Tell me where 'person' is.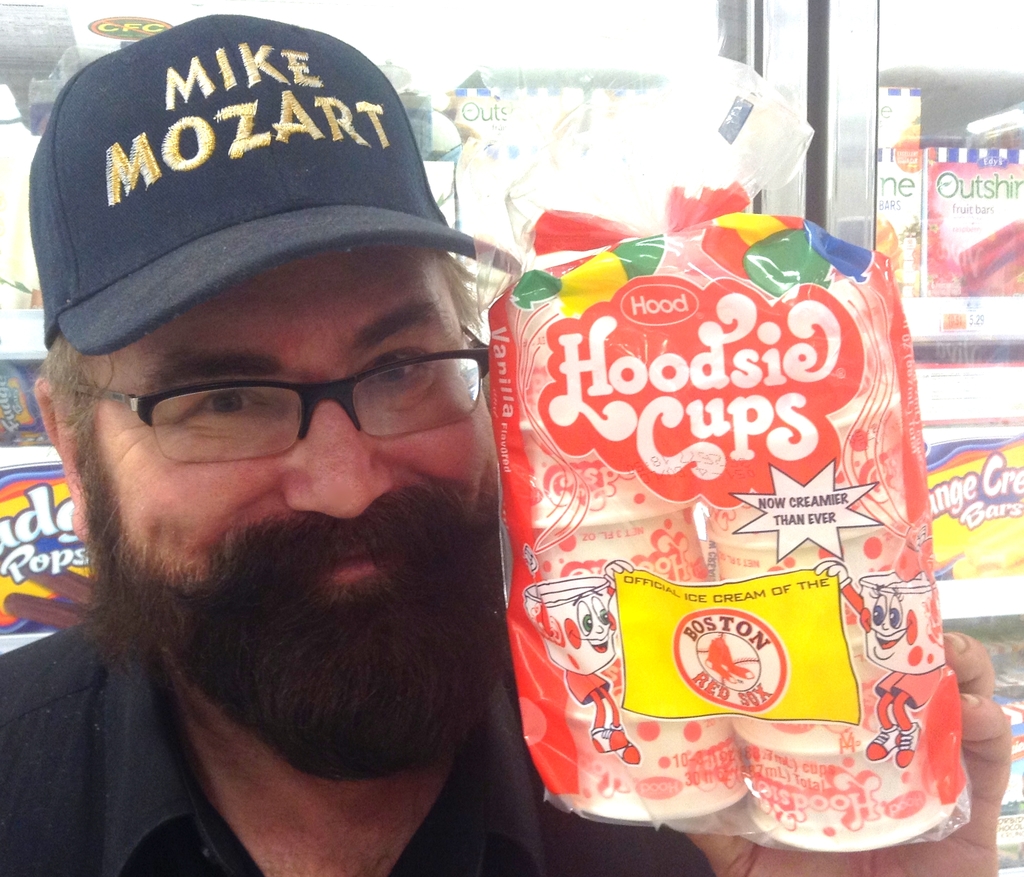
'person' is at 0/4/1016/876.
